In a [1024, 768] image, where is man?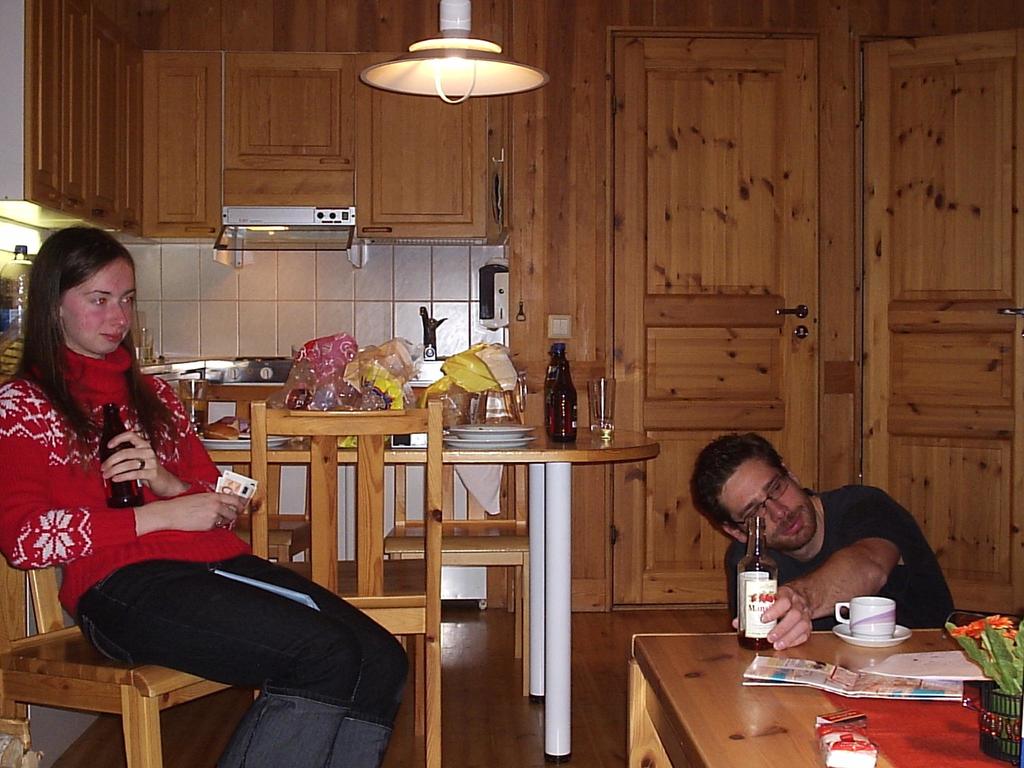
[left=677, top=431, right=979, bottom=673].
